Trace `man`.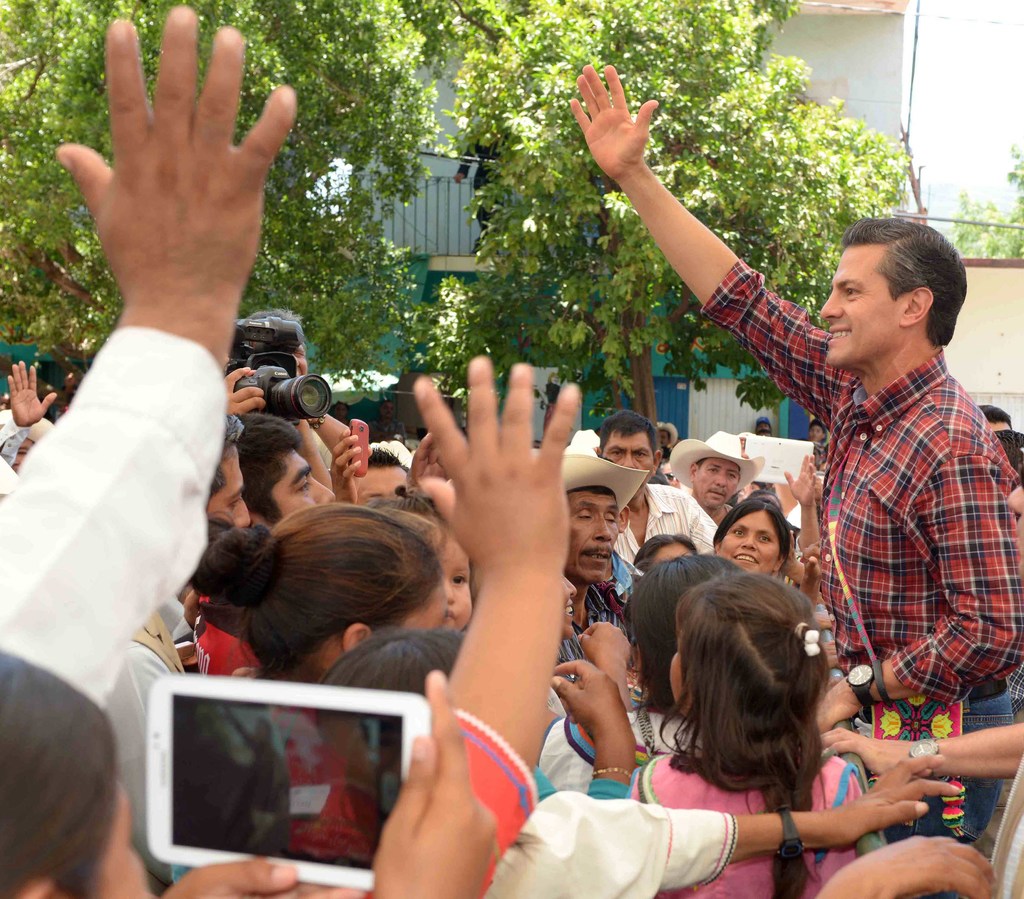
Traced to (595, 414, 721, 573).
